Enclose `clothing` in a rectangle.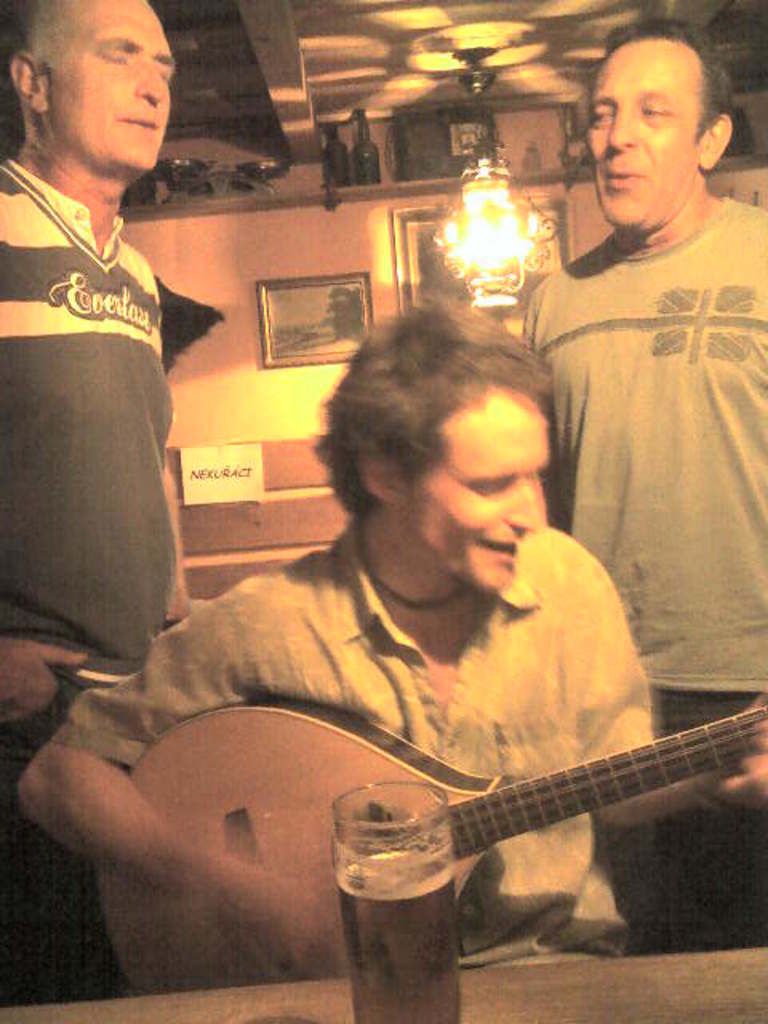
<region>42, 522, 664, 970</region>.
